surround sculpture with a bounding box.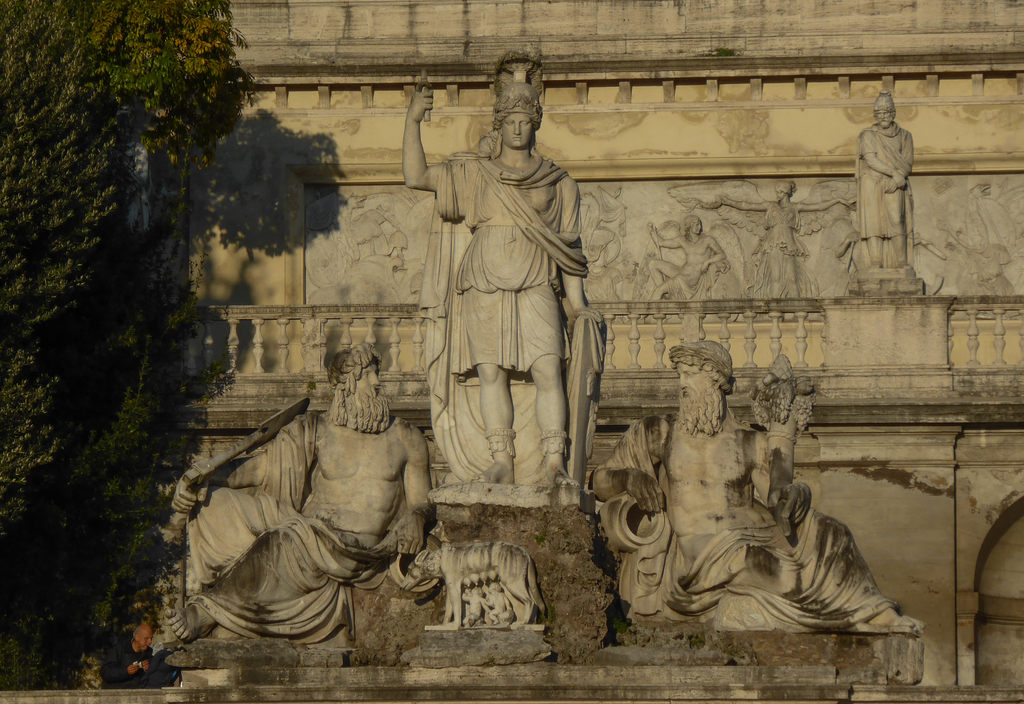
bbox=[608, 335, 921, 650].
